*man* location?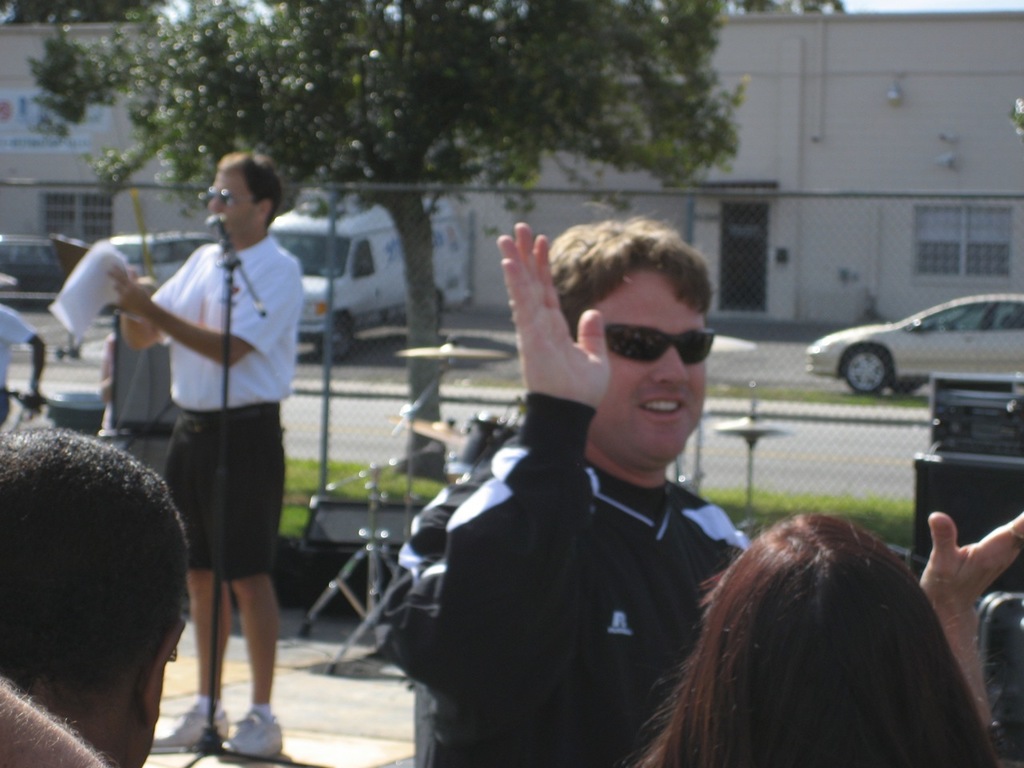
box(365, 210, 755, 767)
